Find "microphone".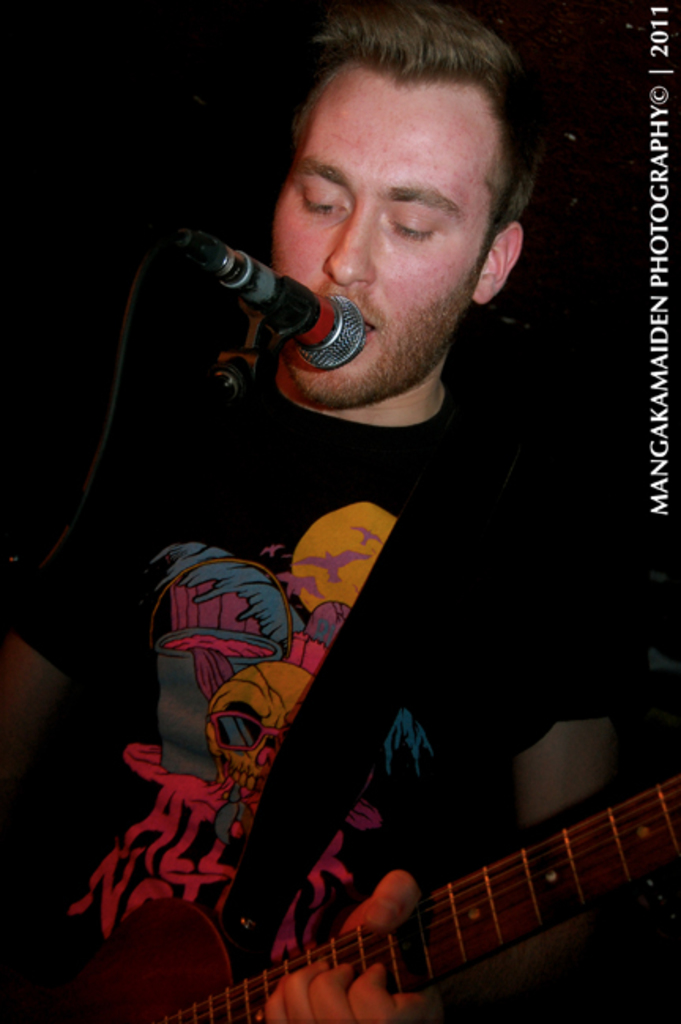
(191,236,375,392).
